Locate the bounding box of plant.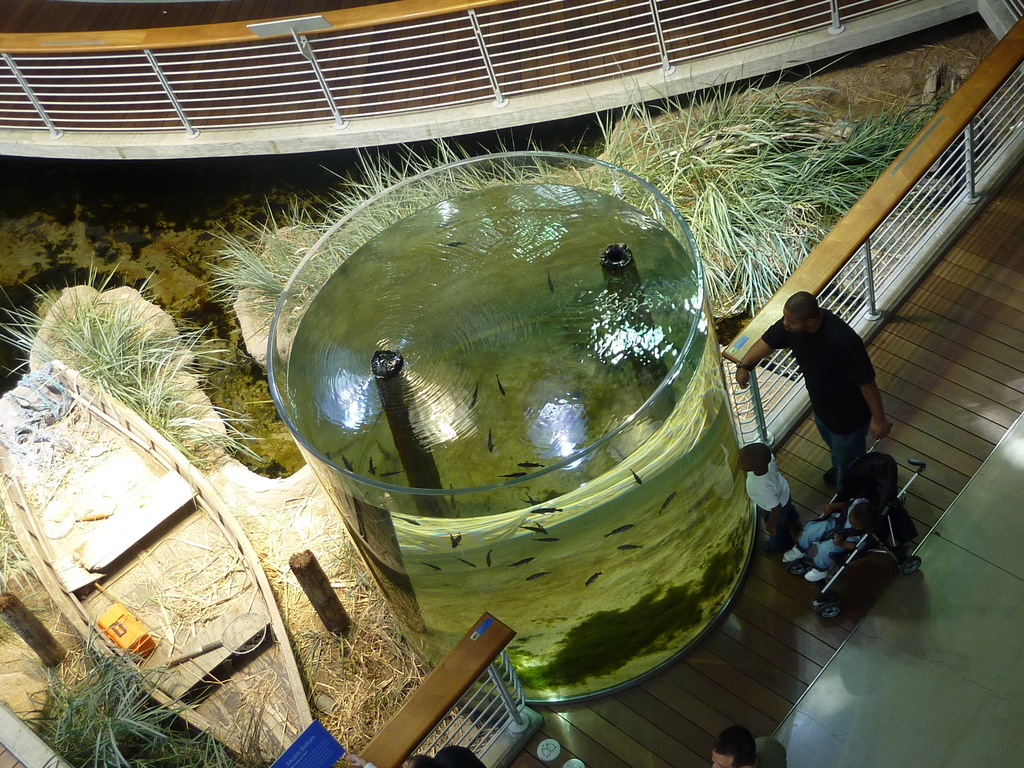
Bounding box: rect(292, 620, 334, 675).
